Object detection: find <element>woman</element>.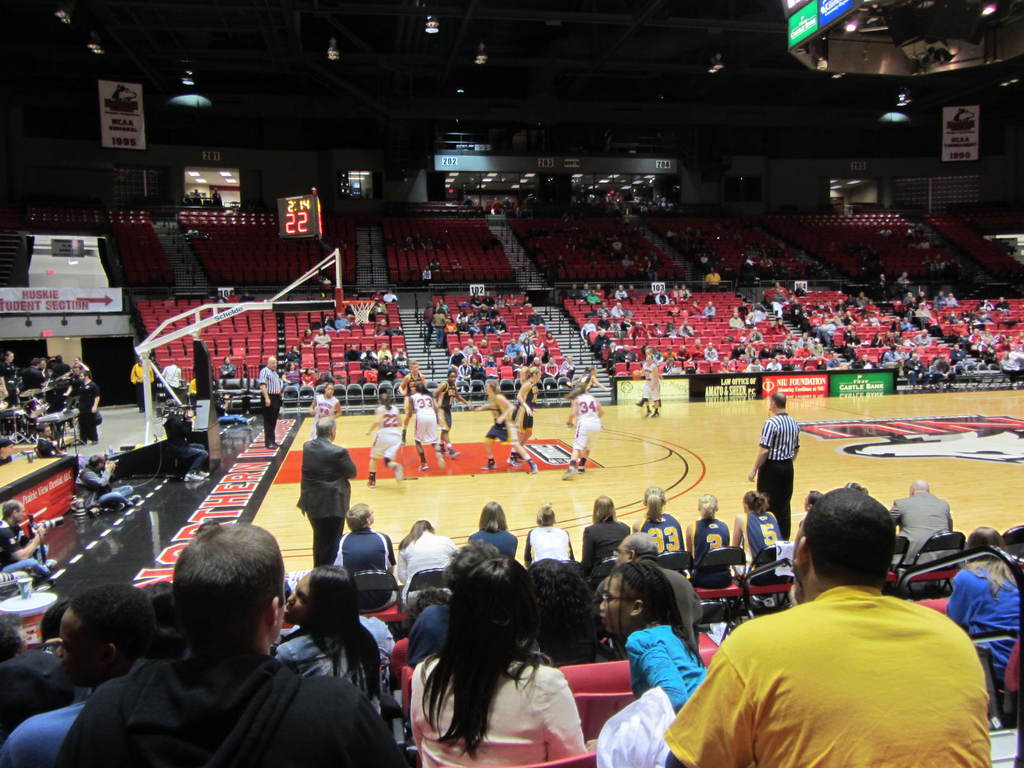
pyautogui.locateOnScreen(288, 344, 301, 368).
